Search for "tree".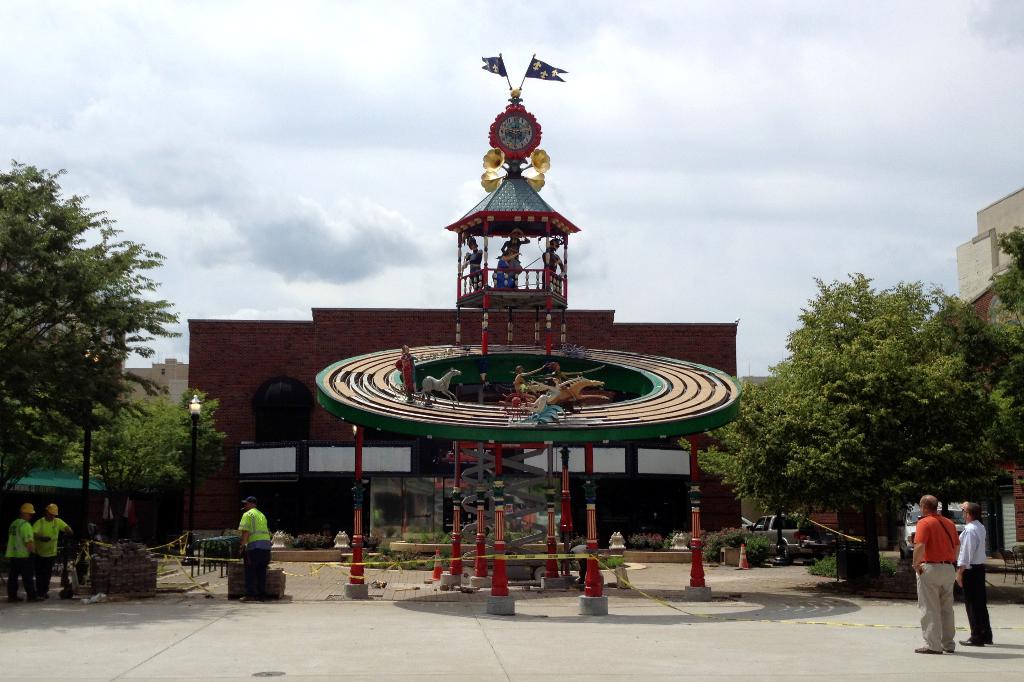
Found at BBox(65, 394, 225, 534).
